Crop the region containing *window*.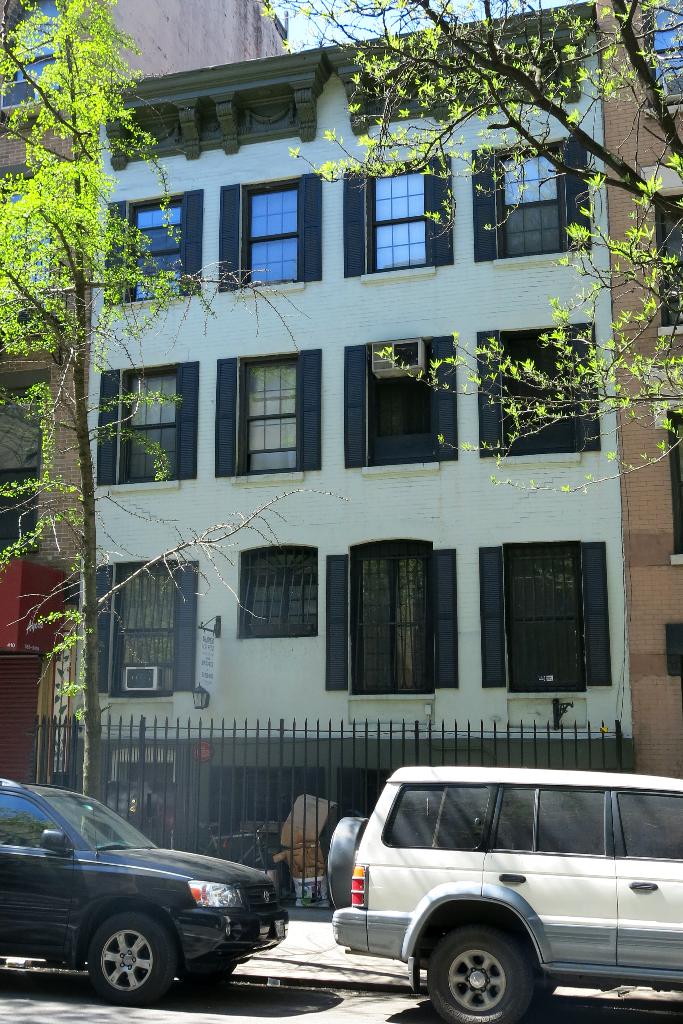
Crop region: select_region(506, 532, 584, 688).
